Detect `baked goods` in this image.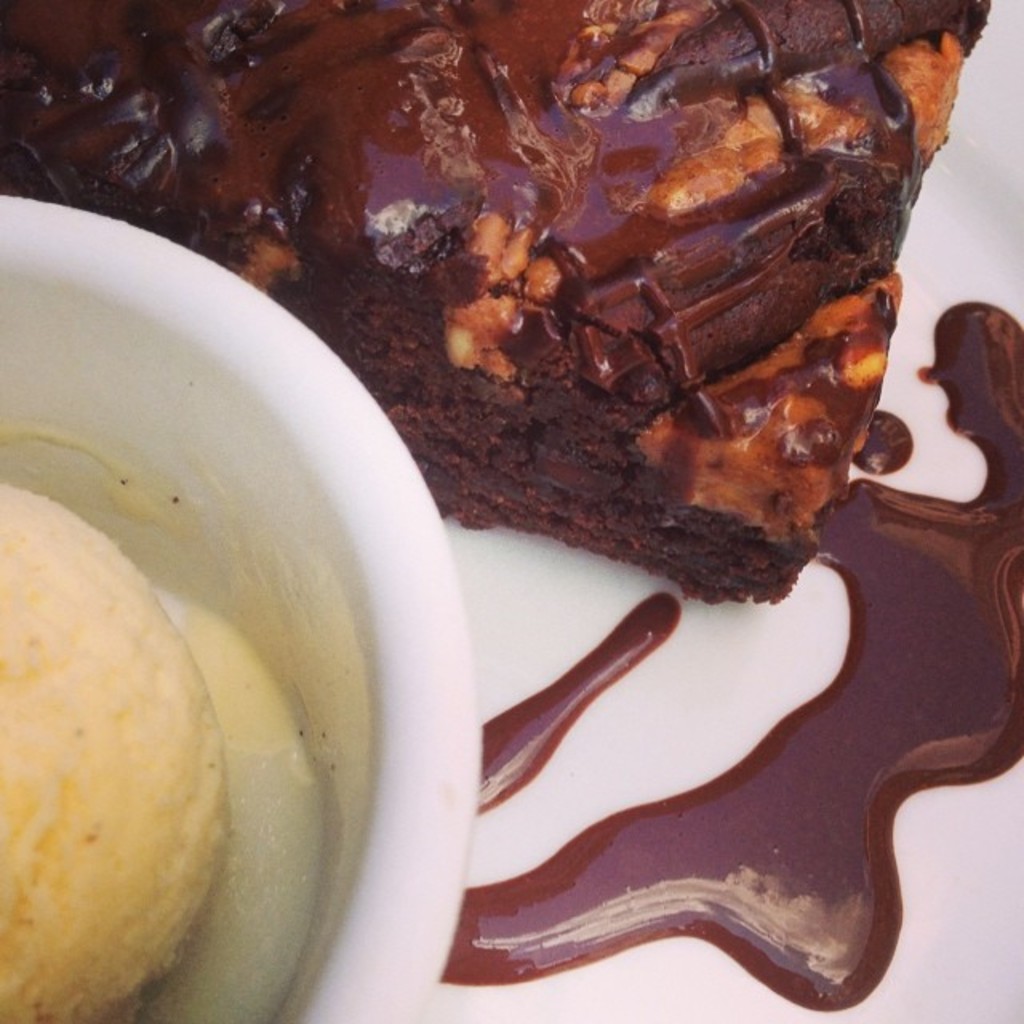
Detection: [0, 0, 994, 606].
